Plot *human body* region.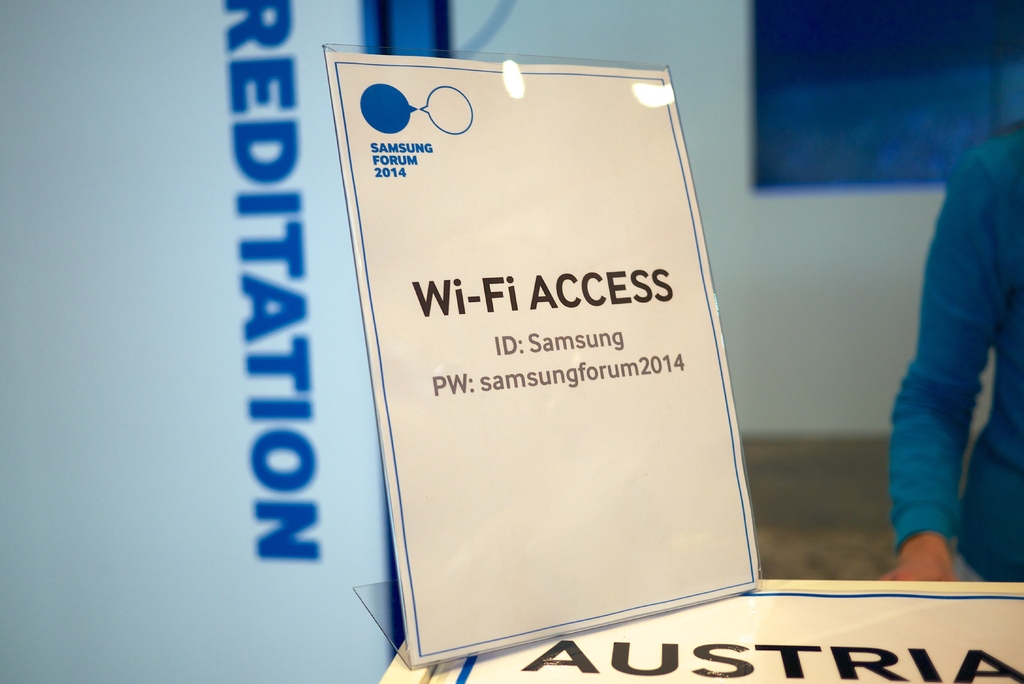
Plotted at bbox(863, 85, 1021, 598).
